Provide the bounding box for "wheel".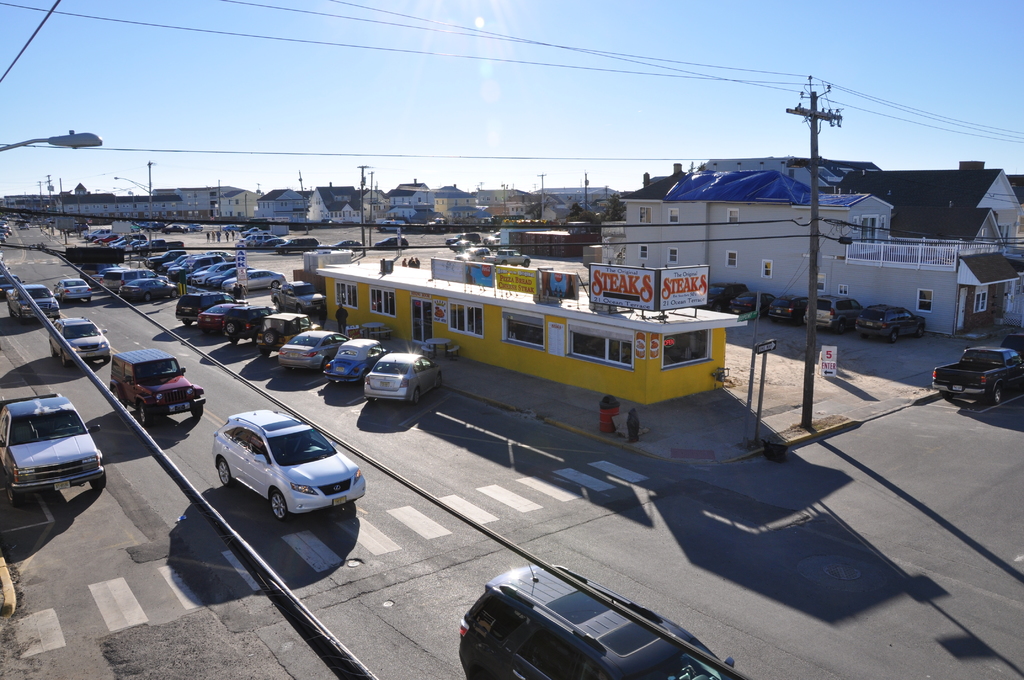
[261,349,270,357].
